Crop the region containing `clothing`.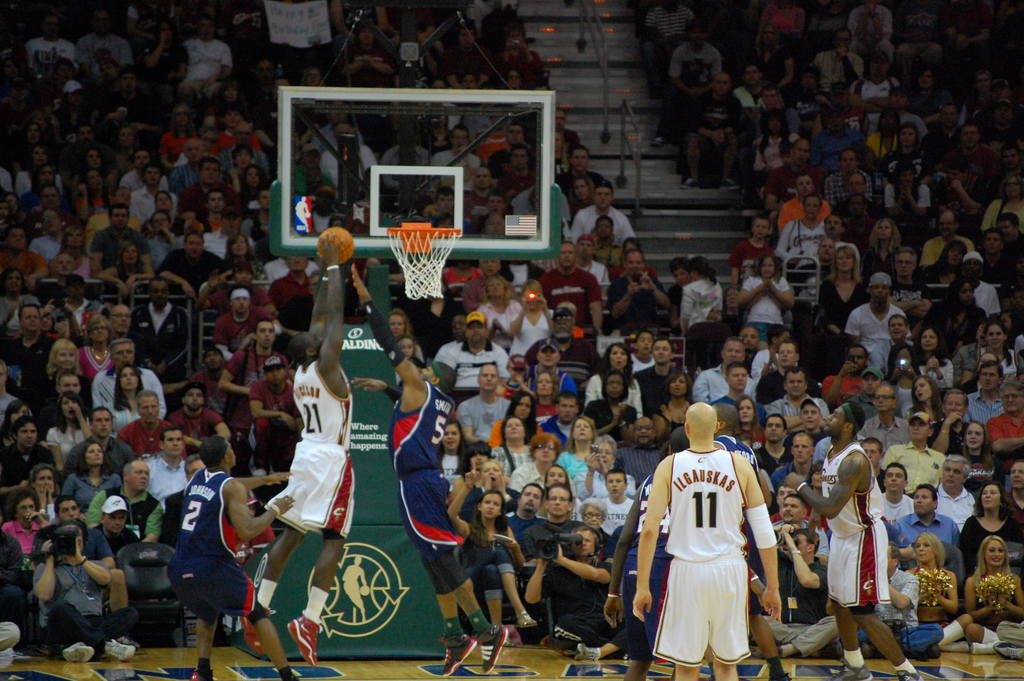
Crop region: <bbox>839, 299, 905, 363</bbox>.
